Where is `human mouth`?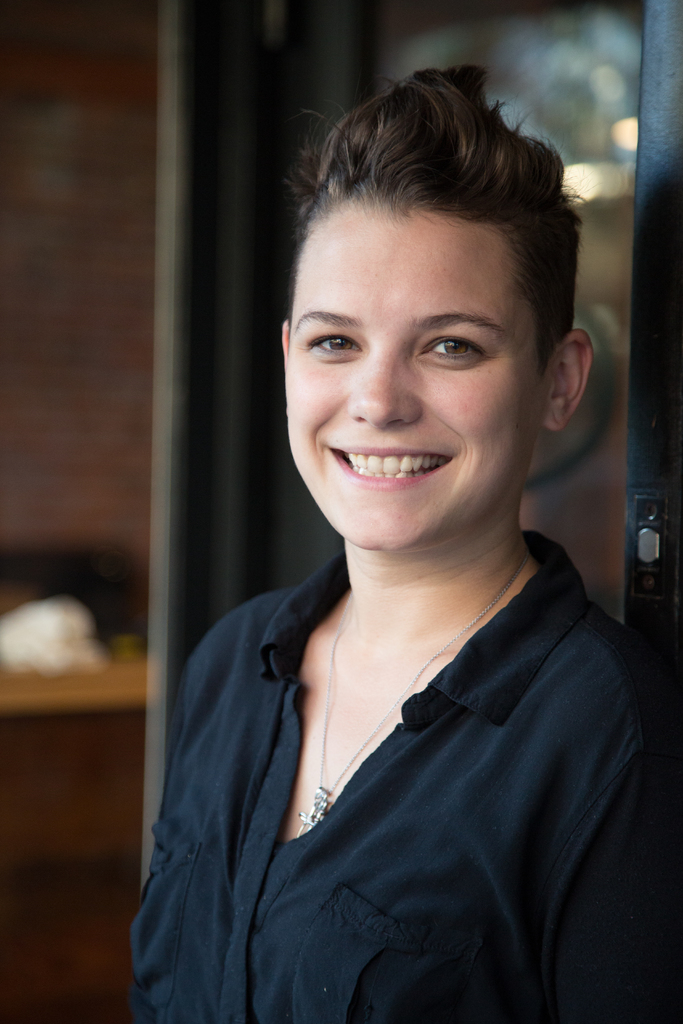
Rect(328, 444, 452, 490).
